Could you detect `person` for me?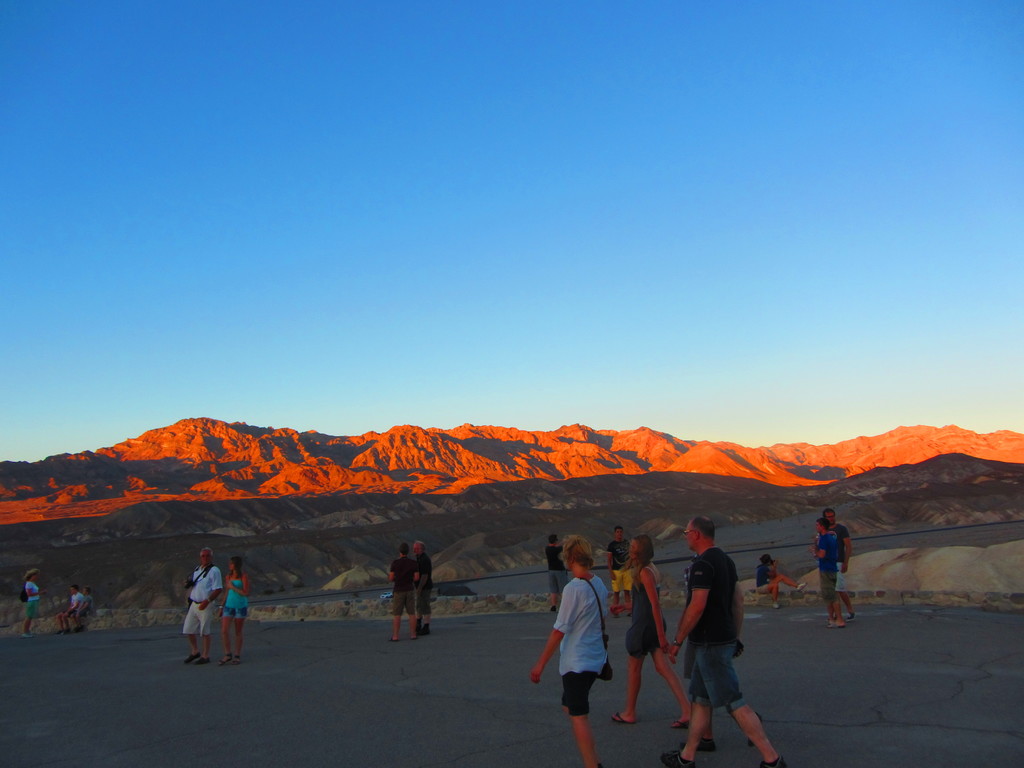
Detection result: [755, 552, 809, 612].
